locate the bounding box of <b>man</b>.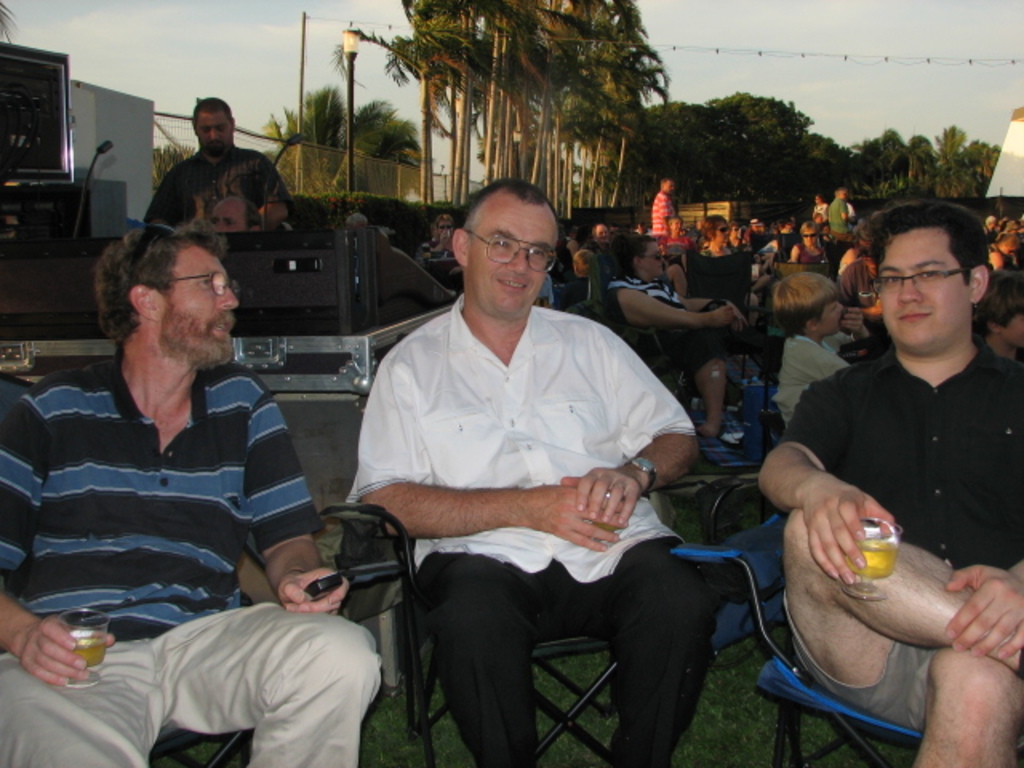
Bounding box: 147, 99, 290, 245.
